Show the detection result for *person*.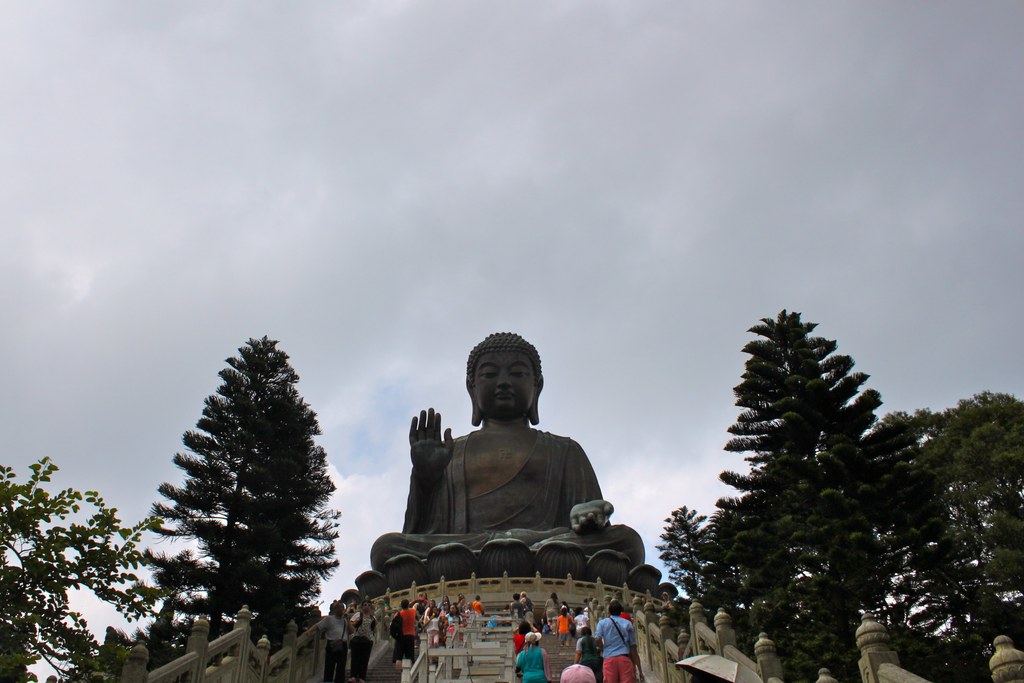
box=[592, 599, 643, 682].
